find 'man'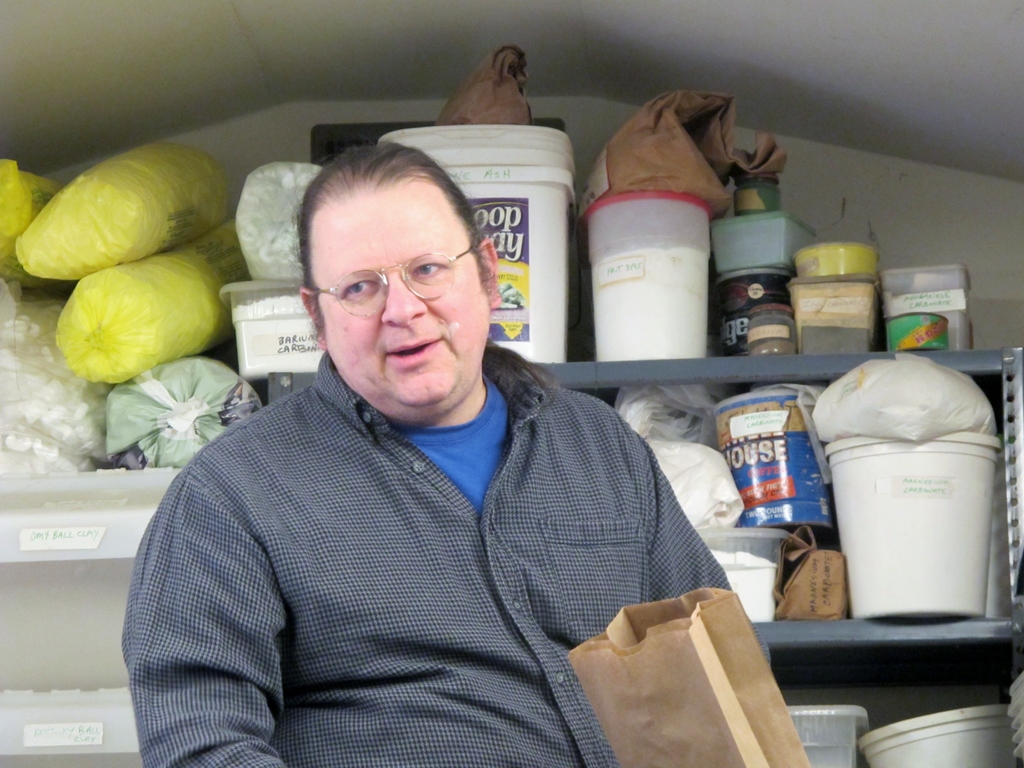
120,142,772,767
